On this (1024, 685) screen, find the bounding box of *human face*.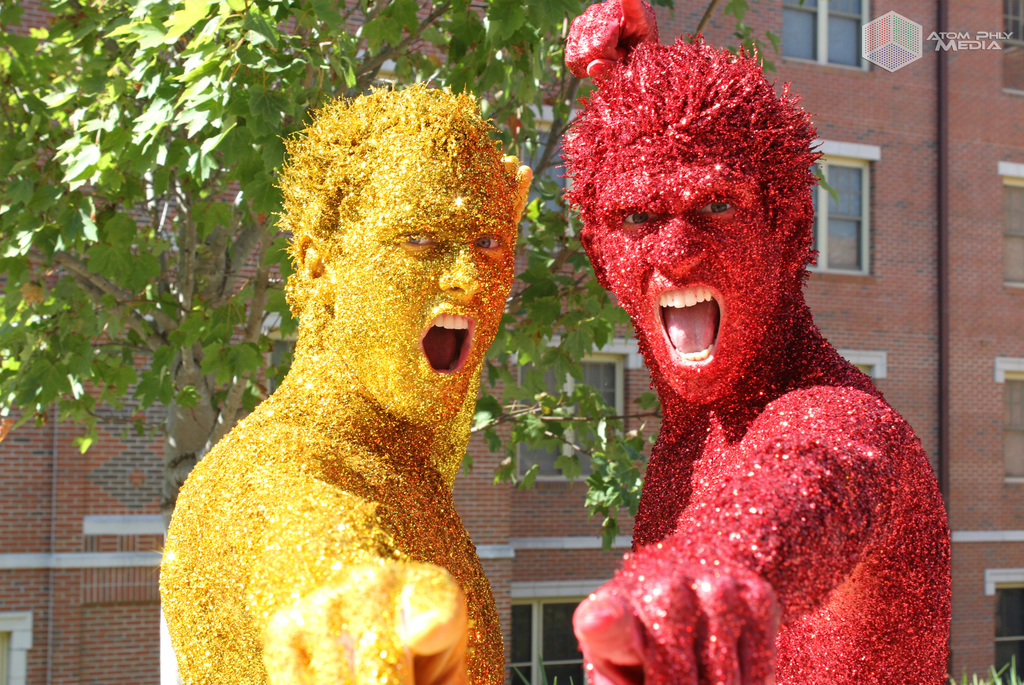
Bounding box: x1=327 y1=147 x2=517 y2=426.
